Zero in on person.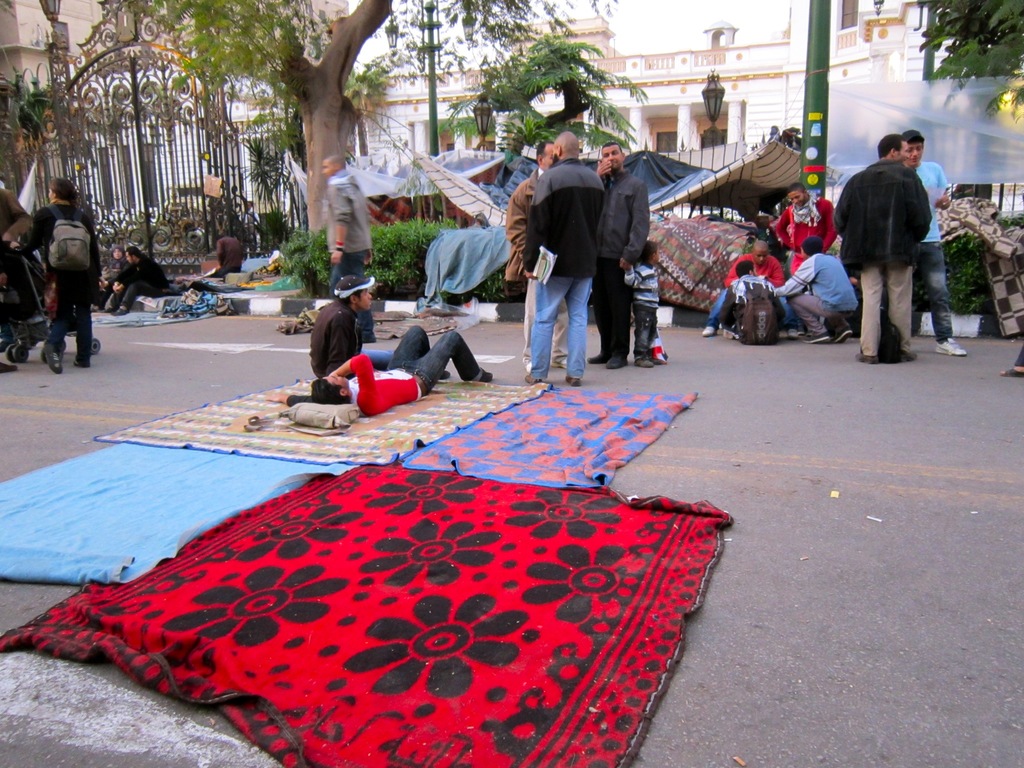
Zeroed in: [left=903, top=124, right=975, bottom=358].
